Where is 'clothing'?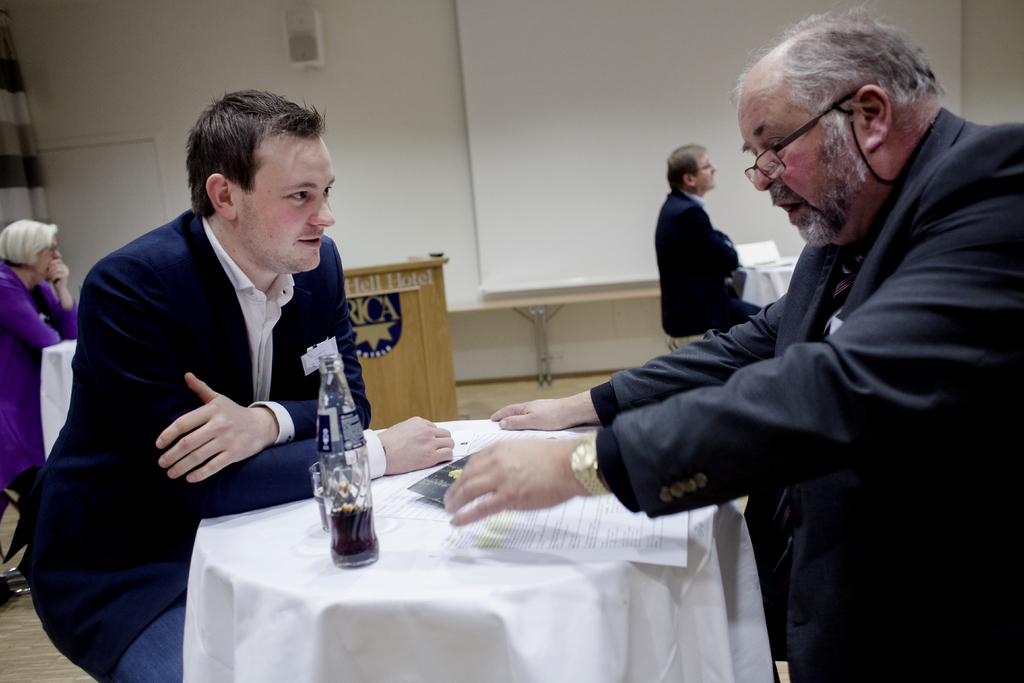
x1=0 y1=262 x2=79 y2=488.
